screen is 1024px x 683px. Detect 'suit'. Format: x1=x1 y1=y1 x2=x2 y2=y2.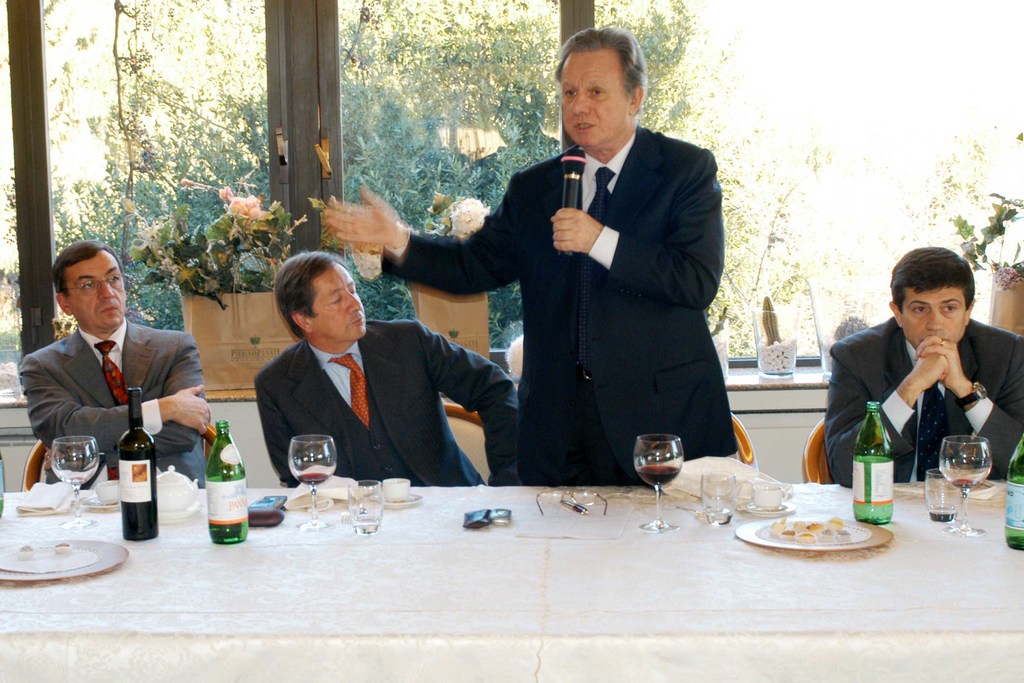
x1=827 y1=315 x2=1023 y2=484.
